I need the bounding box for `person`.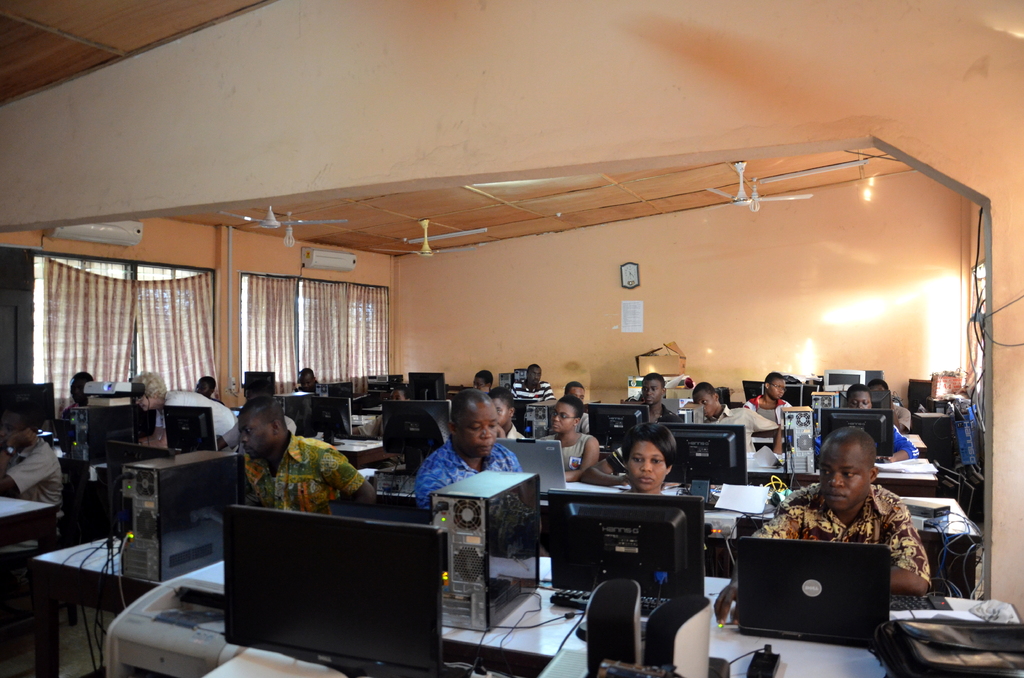
Here it is: bbox=[743, 373, 790, 426].
